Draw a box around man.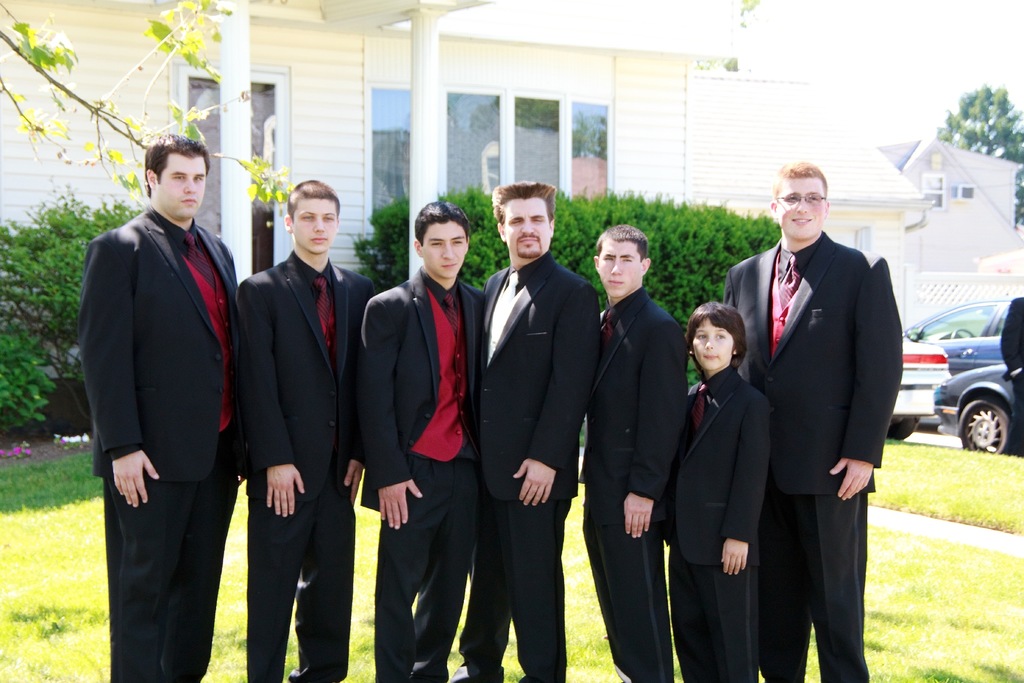
[719, 160, 909, 682].
